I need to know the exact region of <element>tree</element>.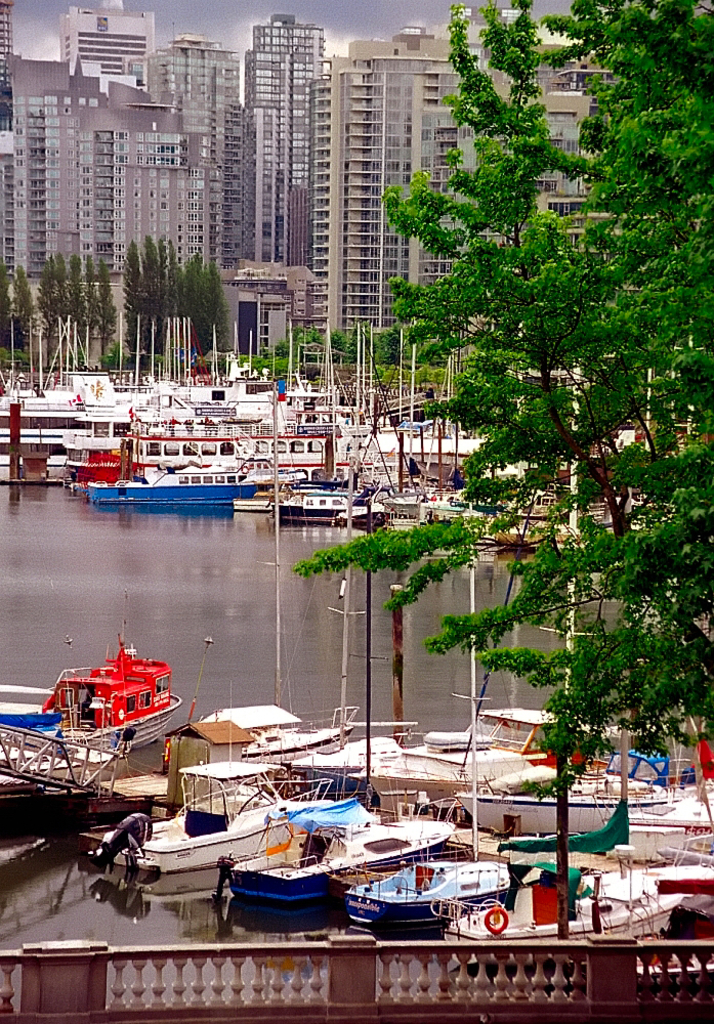
Region: 100,256,124,377.
